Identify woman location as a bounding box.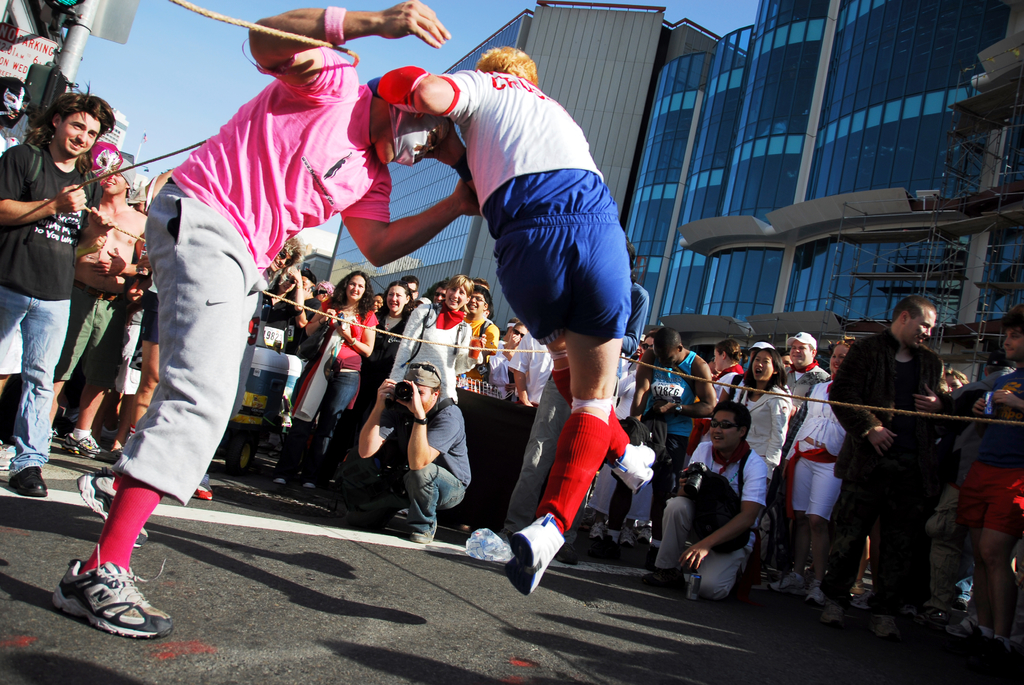
<box>726,347,795,584</box>.
